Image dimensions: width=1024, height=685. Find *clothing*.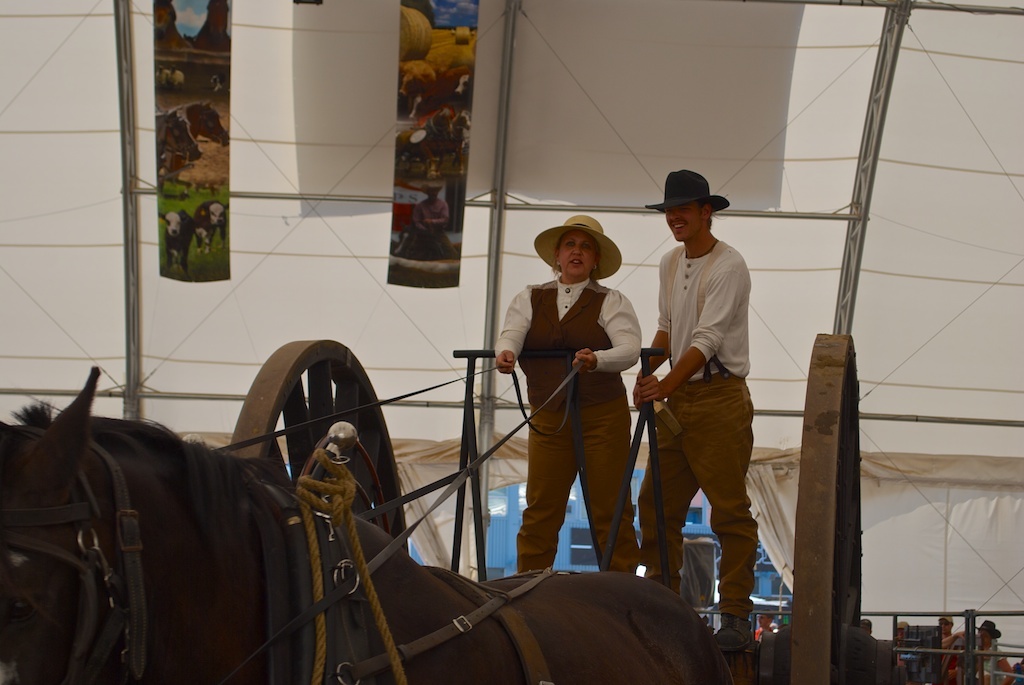
[x1=503, y1=242, x2=643, y2=570].
